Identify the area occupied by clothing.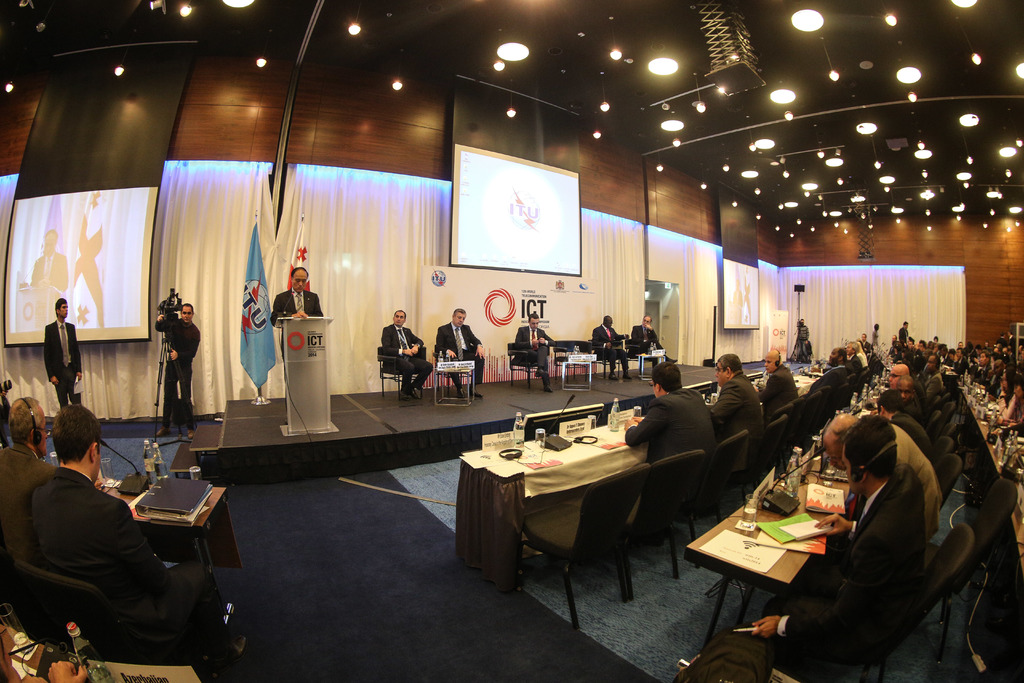
Area: (894,410,940,478).
